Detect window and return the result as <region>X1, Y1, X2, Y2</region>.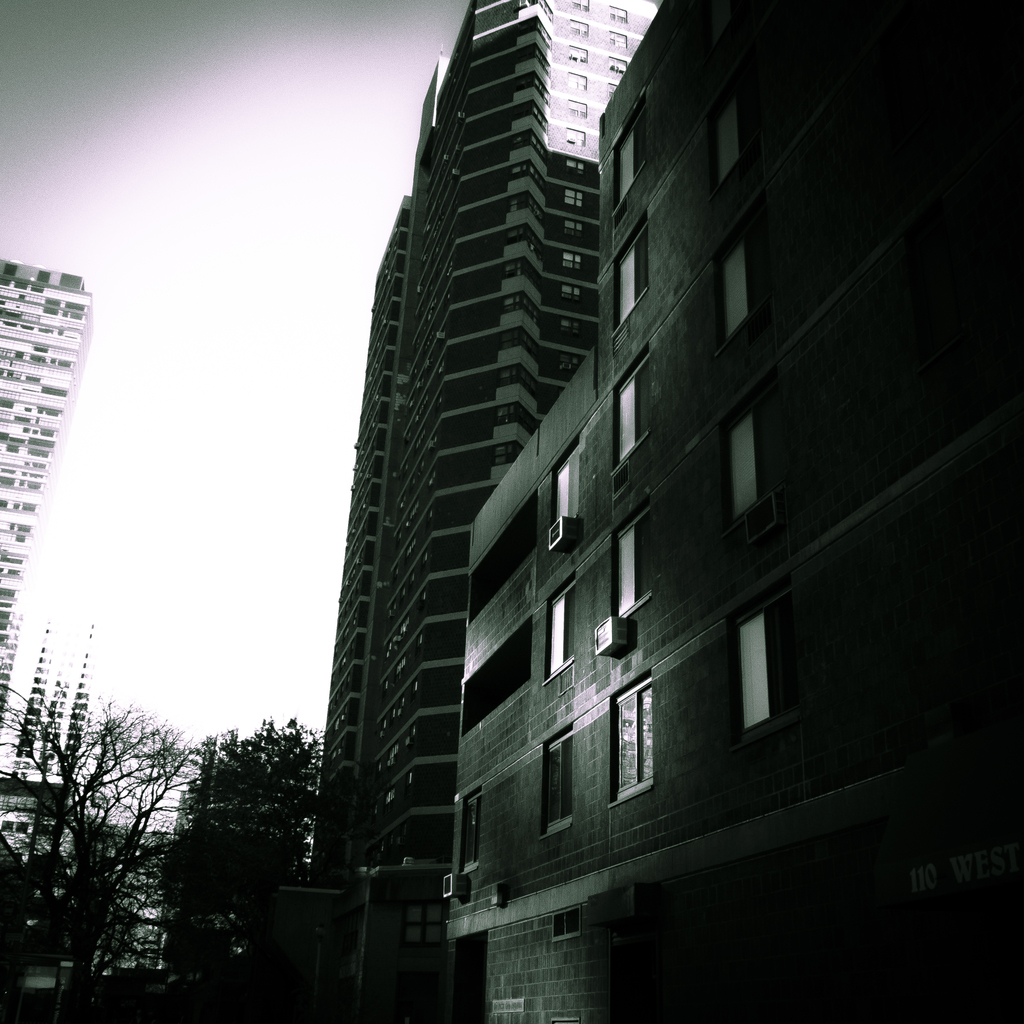
<region>717, 206, 774, 358</region>.
